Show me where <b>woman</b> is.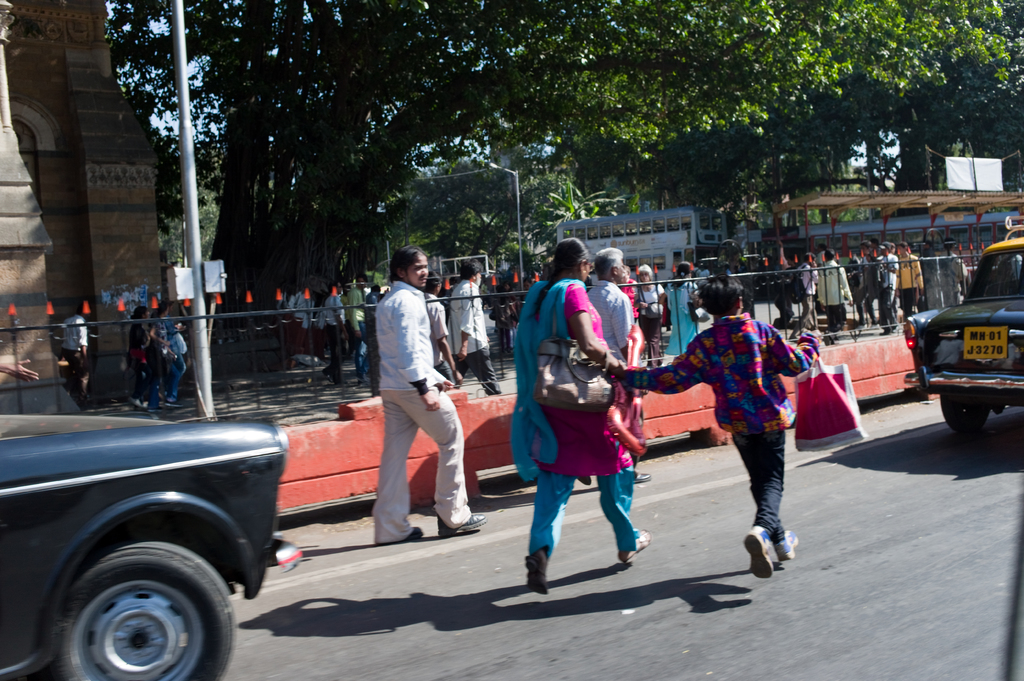
<b>woman</b> is at [left=127, top=298, right=188, bottom=418].
